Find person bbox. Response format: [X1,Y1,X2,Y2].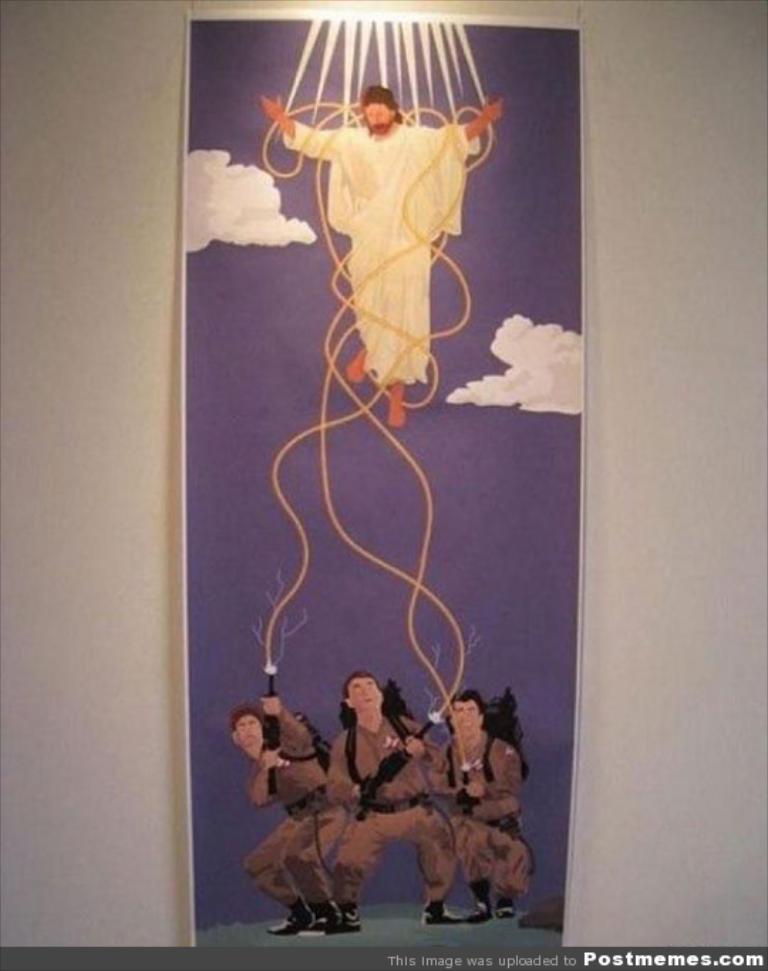
[327,671,458,923].
